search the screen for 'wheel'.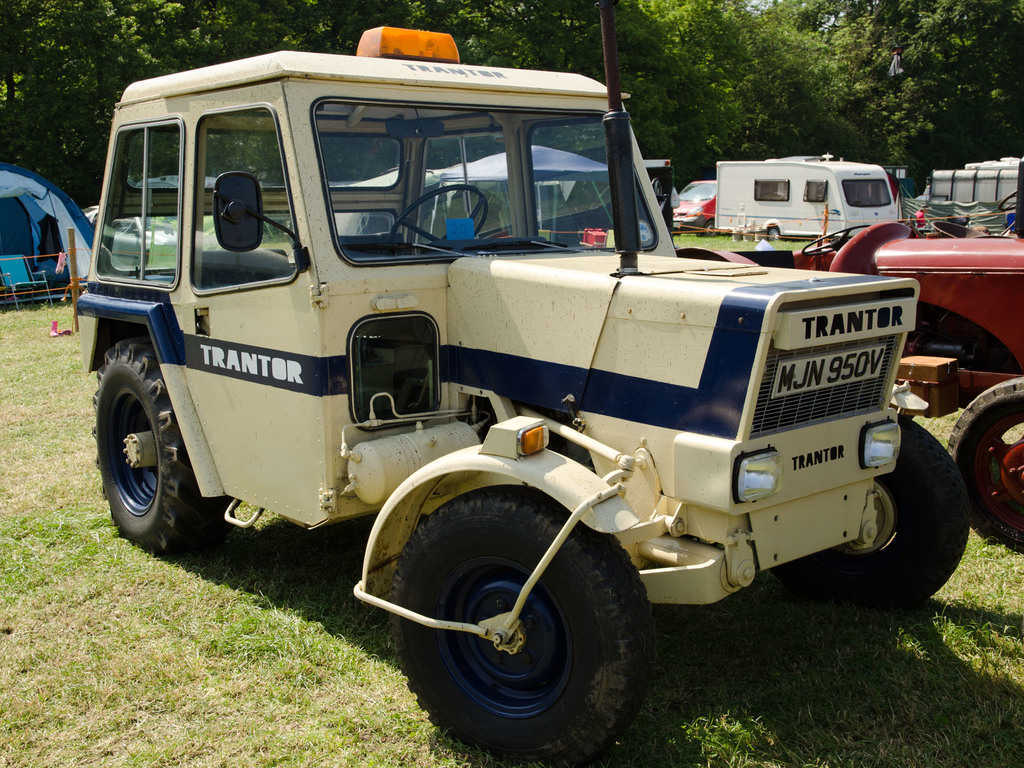
Found at rect(393, 187, 488, 257).
